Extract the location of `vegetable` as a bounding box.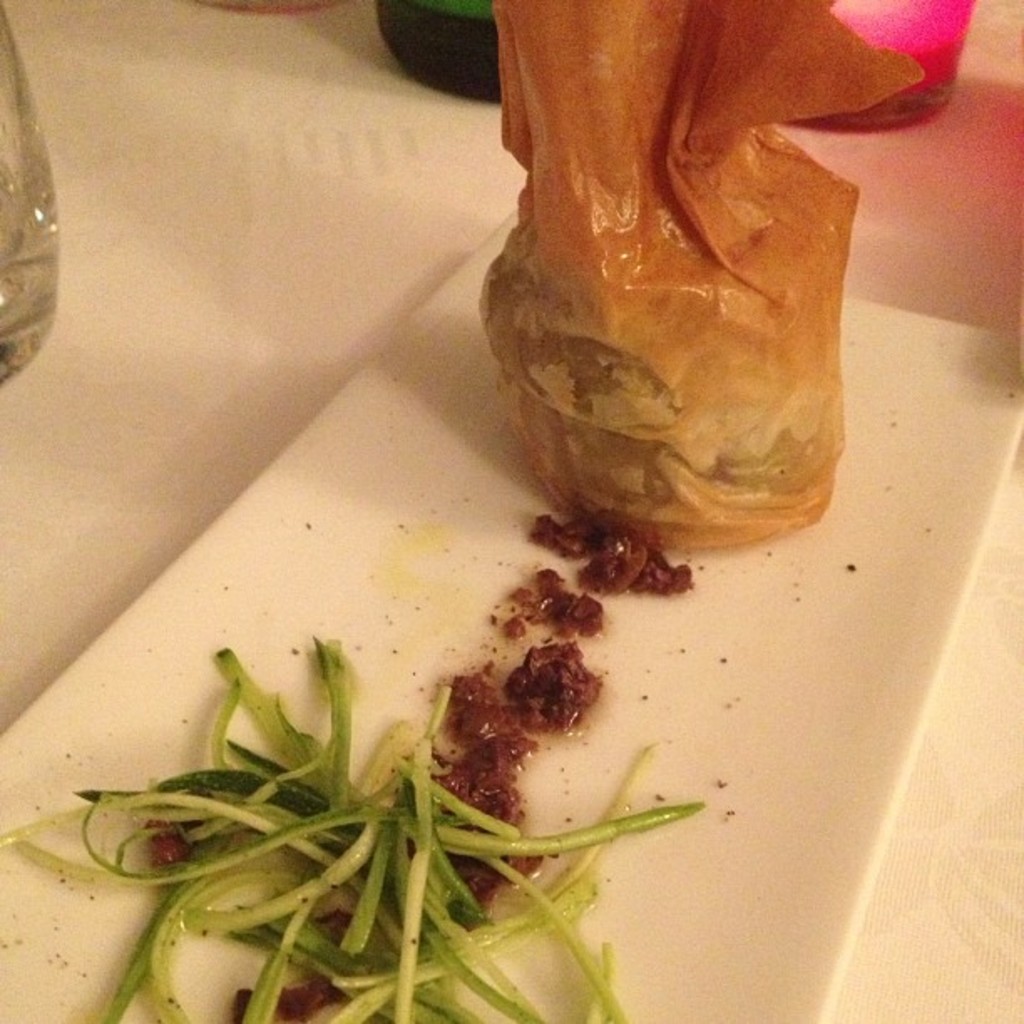
<bbox>49, 637, 649, 980</bbox>.
